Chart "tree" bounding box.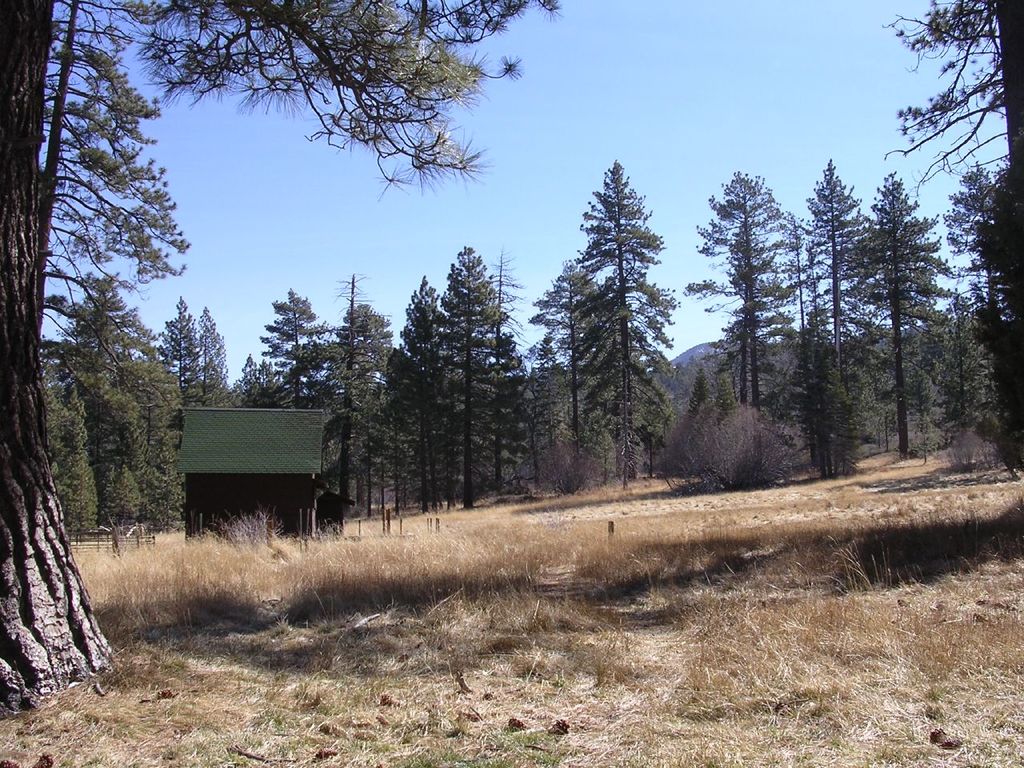
Charted: crop(57, 270, 157, 459).
